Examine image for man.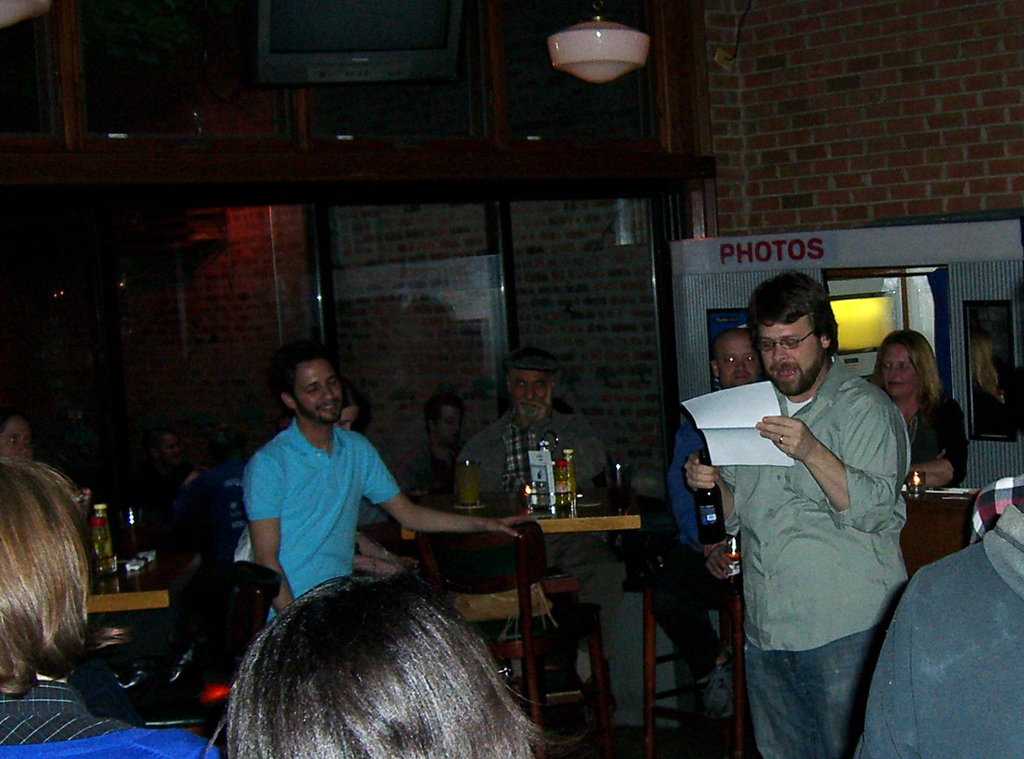
Examination result: (left=203, top=377, right=480, bottom=661).
